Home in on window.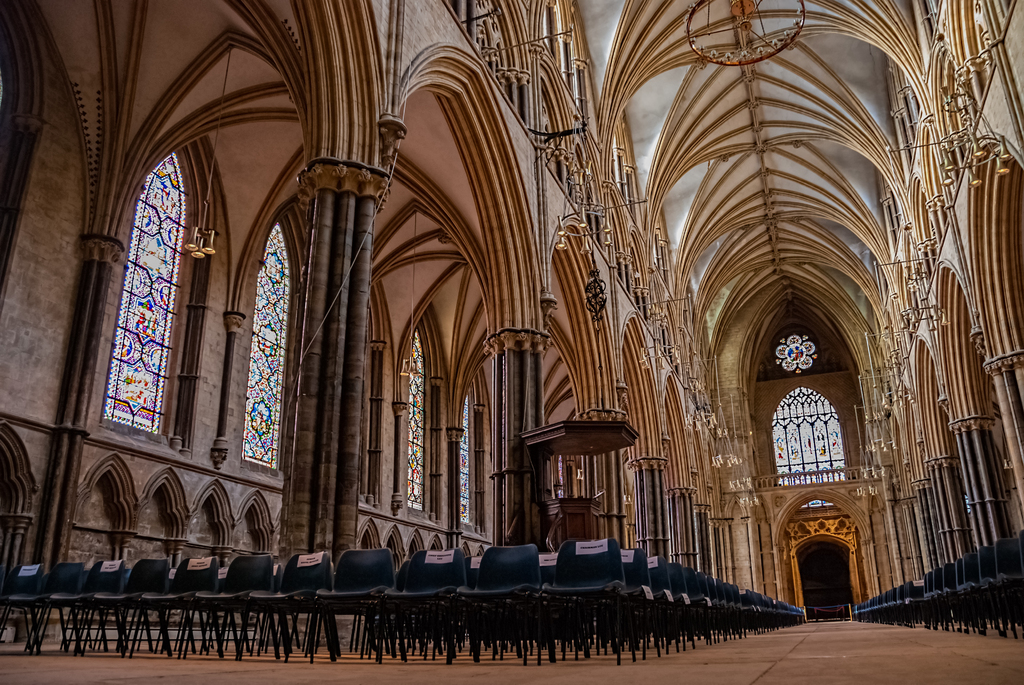
Homed in at [225, 219, 295, 473].
